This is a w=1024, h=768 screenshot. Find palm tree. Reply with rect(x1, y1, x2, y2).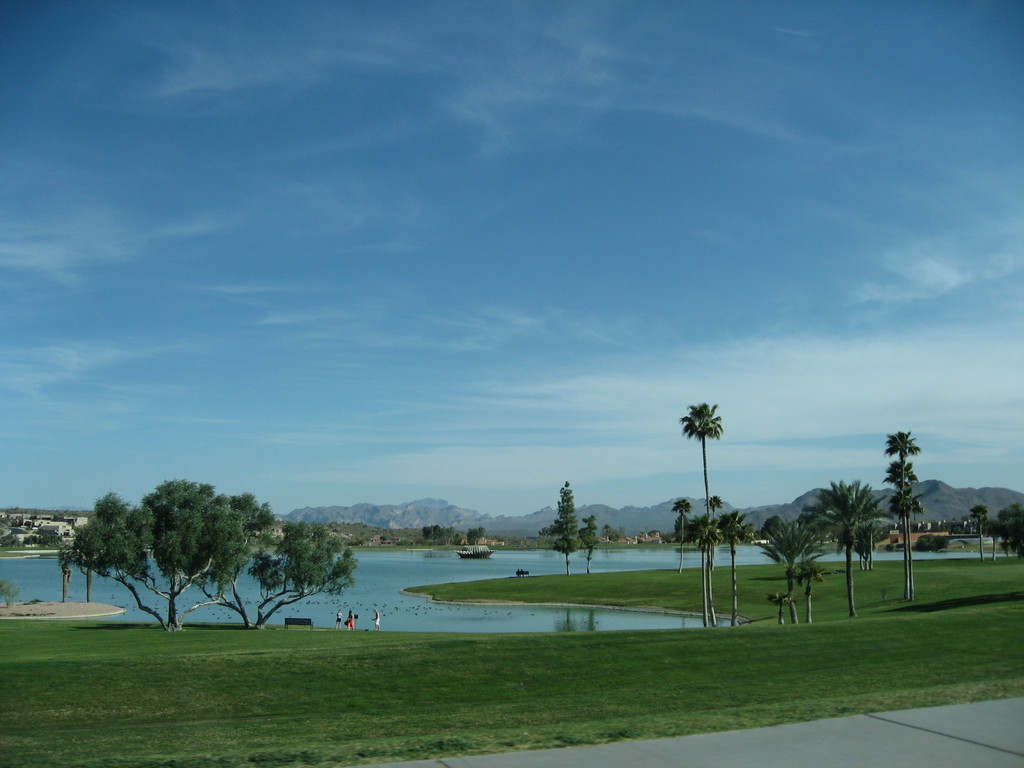
rect(671, 499, 692, 577).
